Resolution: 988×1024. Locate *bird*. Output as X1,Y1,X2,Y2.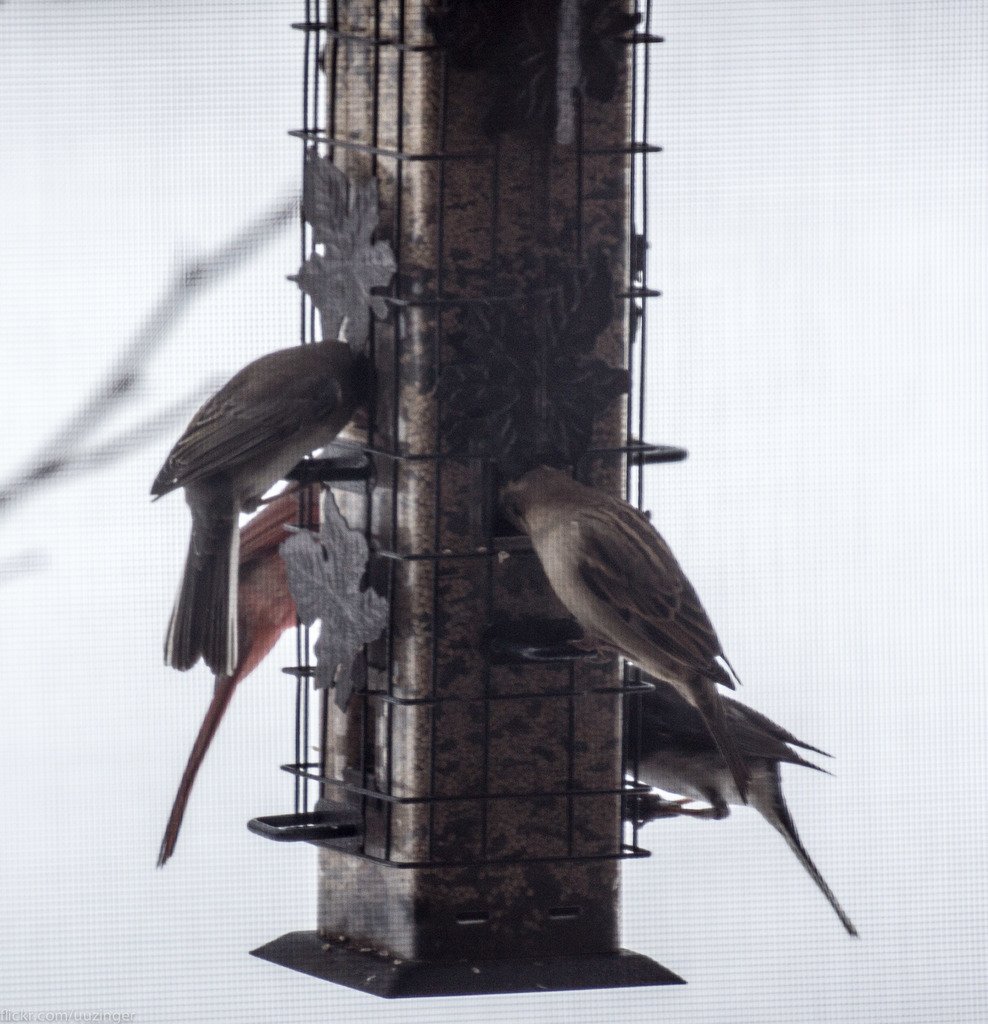
615,653,861,942.
